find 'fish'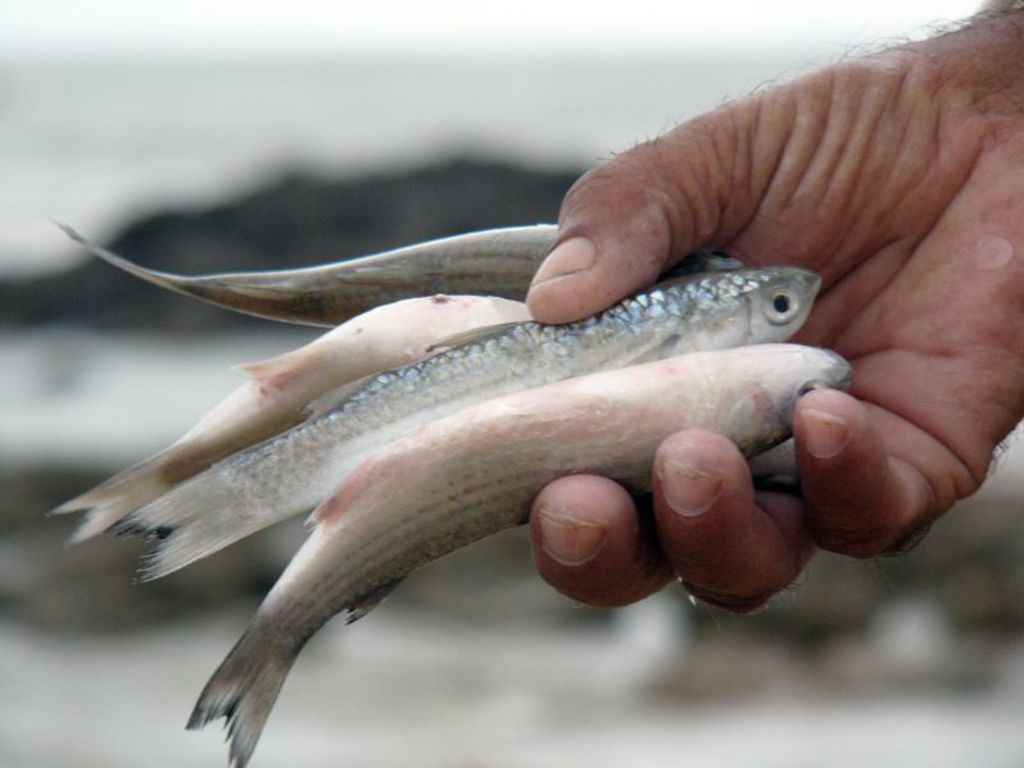
x1=93, y1=261, x2=824, y2=585
